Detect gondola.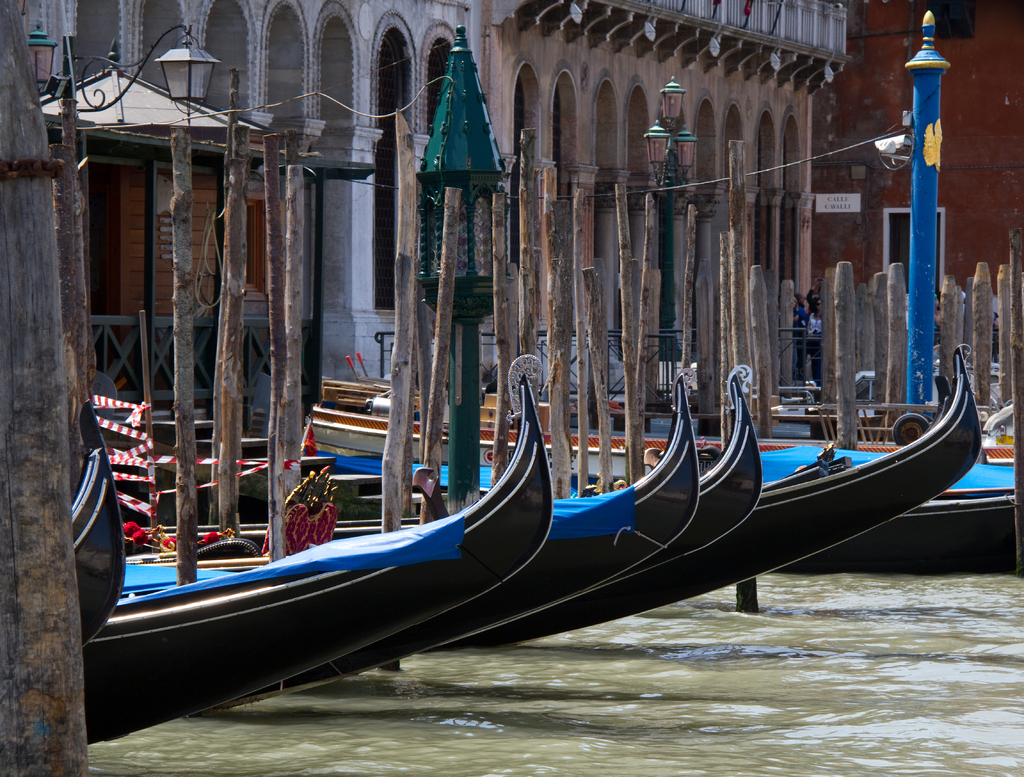
Detected at Rect(77, 401, 123, 657).
